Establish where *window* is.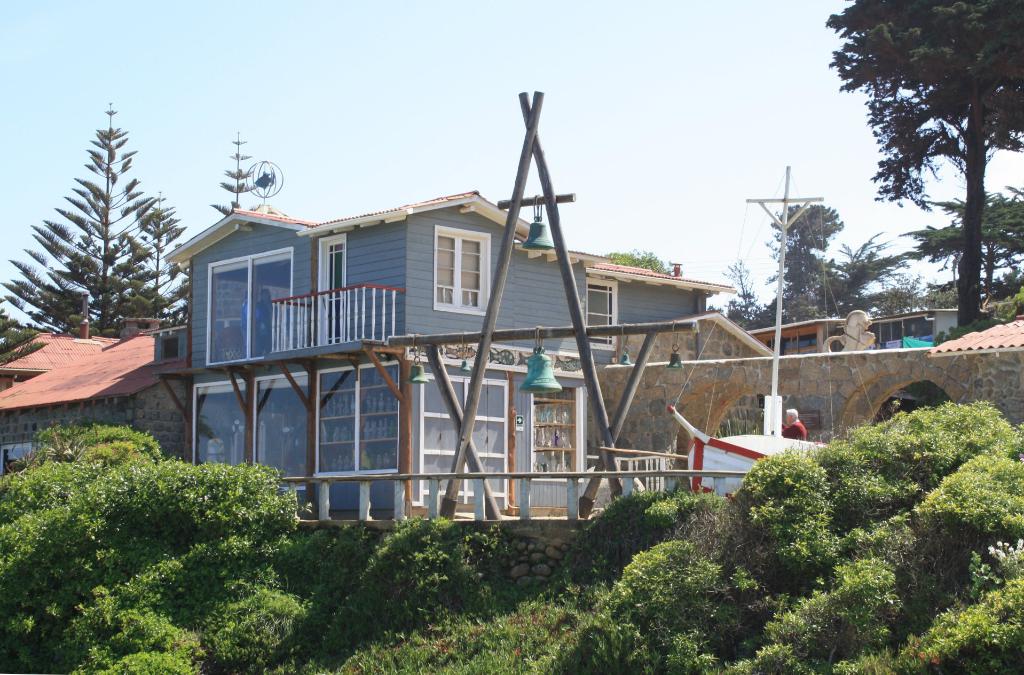
Established at l=204, t=252, r=295, b=364.
